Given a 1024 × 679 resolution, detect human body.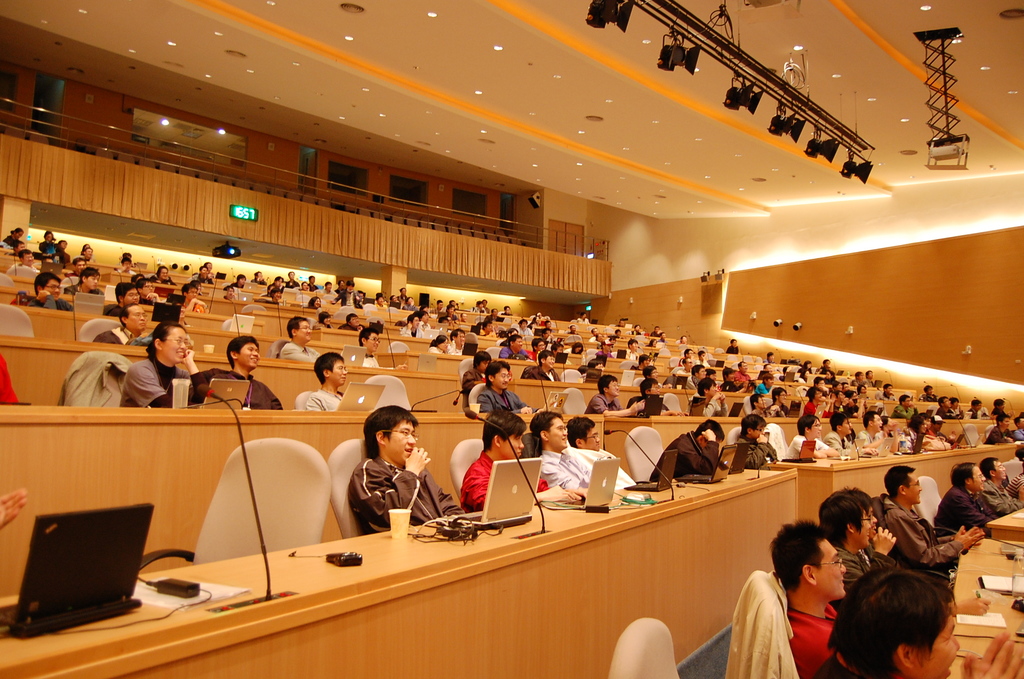
locate(879, 461, 980, 584).
